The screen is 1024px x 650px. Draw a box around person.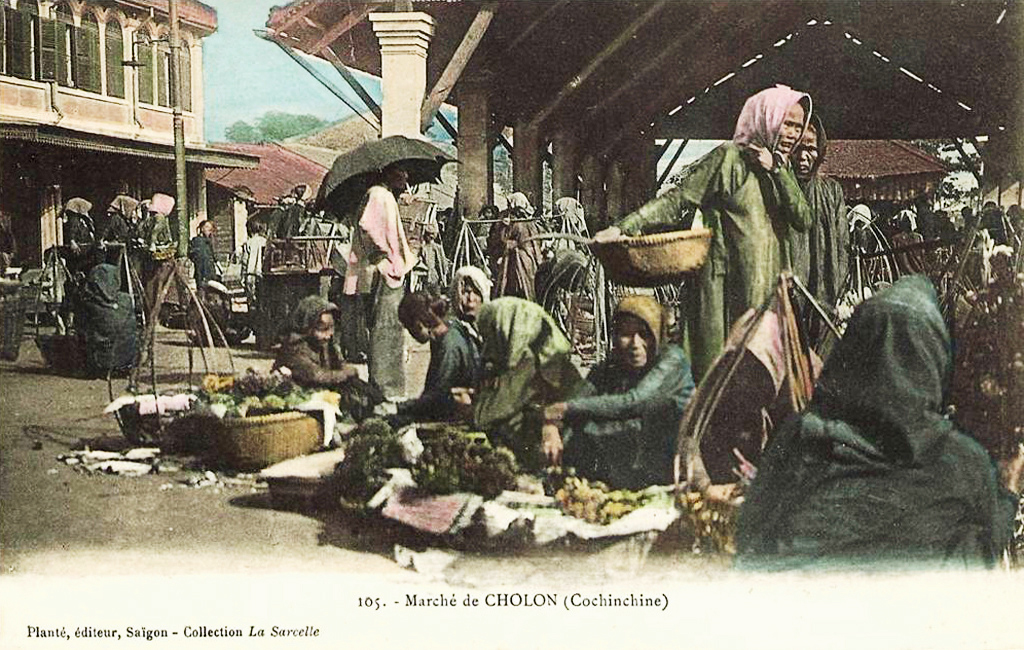
(left=649, top=90, right=862, bottom=527).
